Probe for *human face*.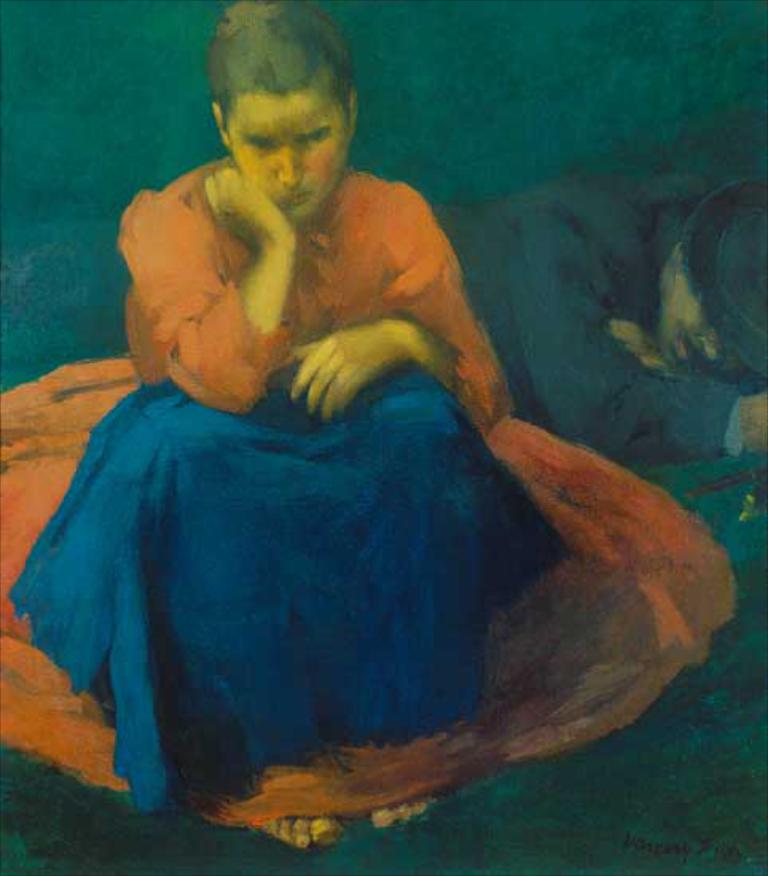
Probe result: locate(226, 97, 344, 218).
